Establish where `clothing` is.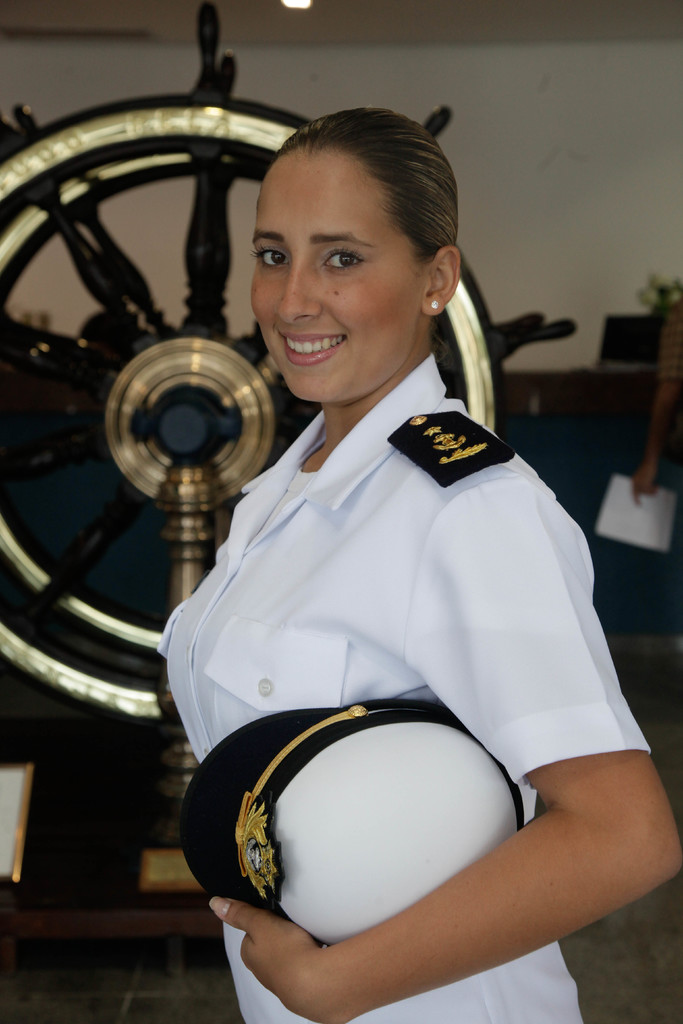
Established at 193/409/606/998.
